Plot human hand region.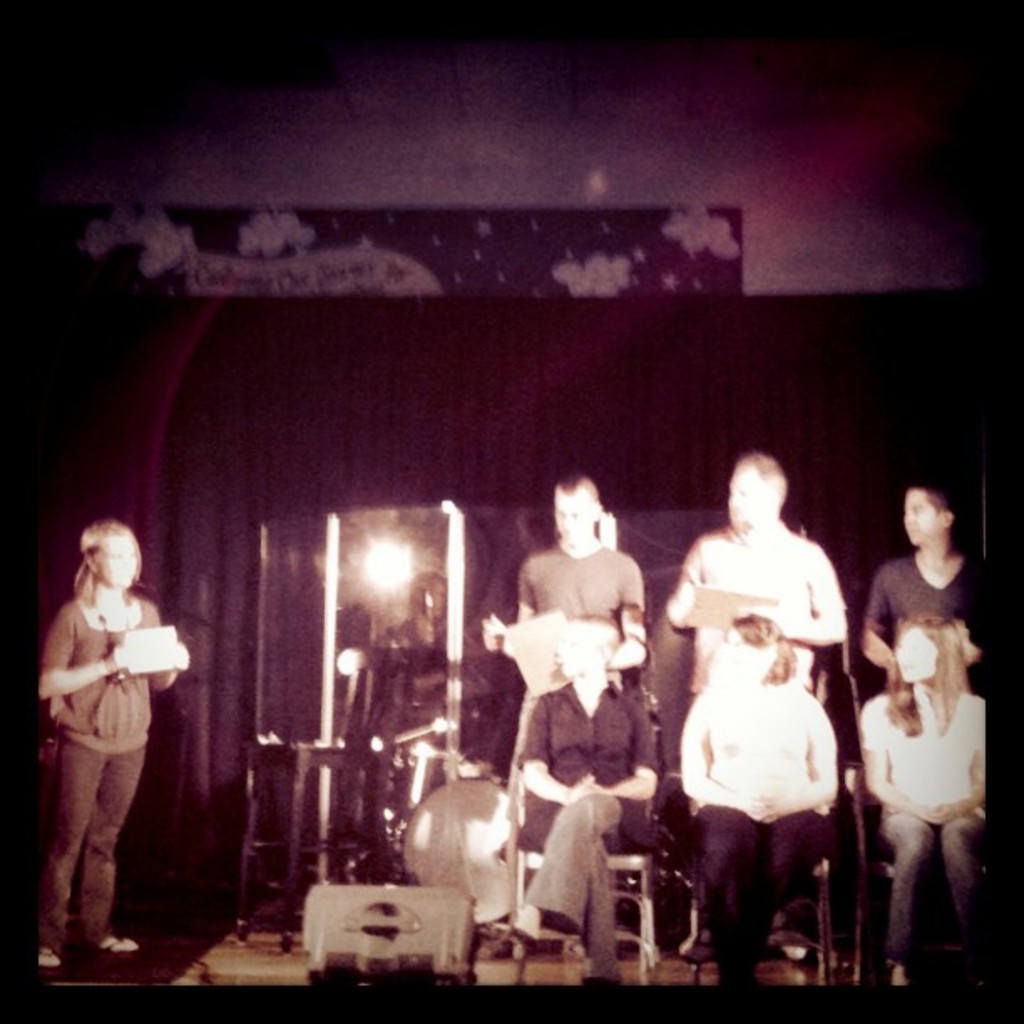
Plotted at left=479, top=609, right=505, bottom=654.
